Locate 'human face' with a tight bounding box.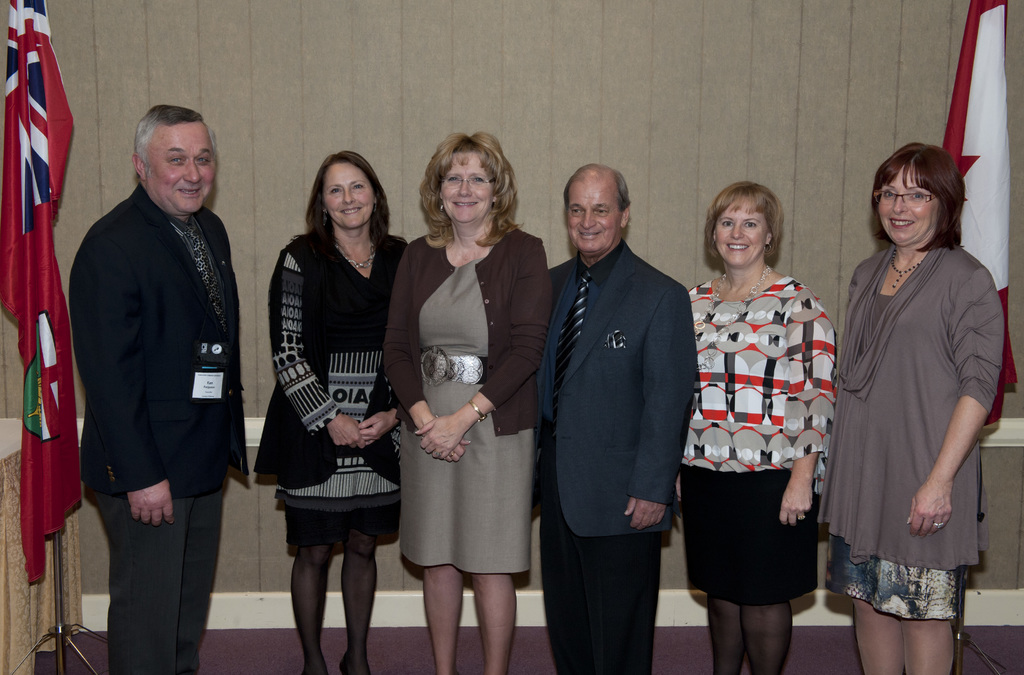
<box>439,154,492,227</box>.
